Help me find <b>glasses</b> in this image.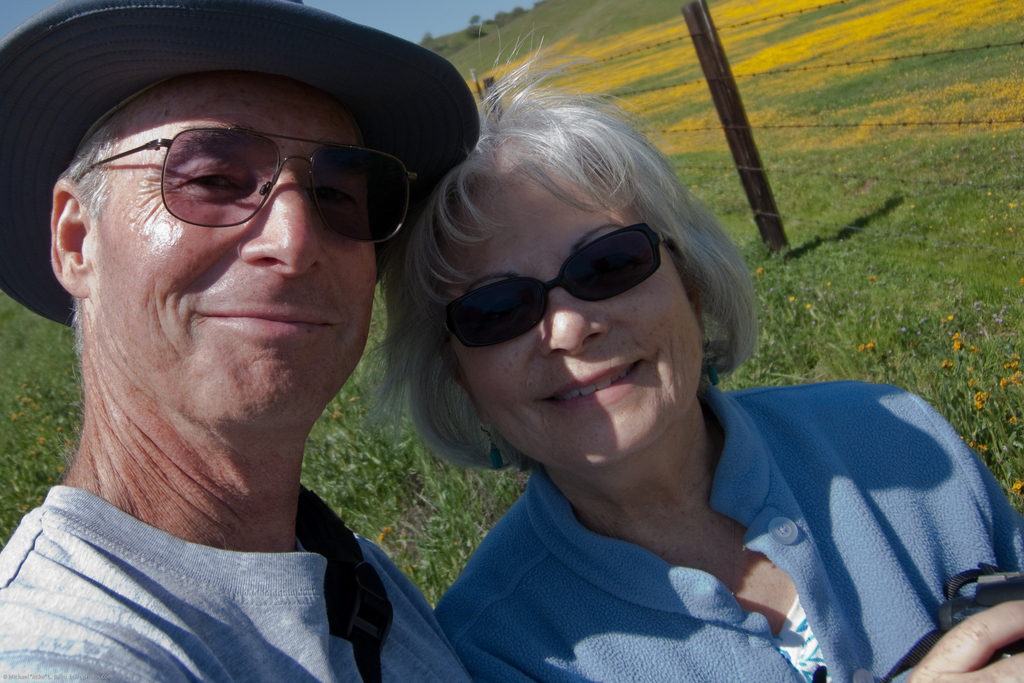
Found it: (x1=434, y1=222, x2=680, y2=352).
